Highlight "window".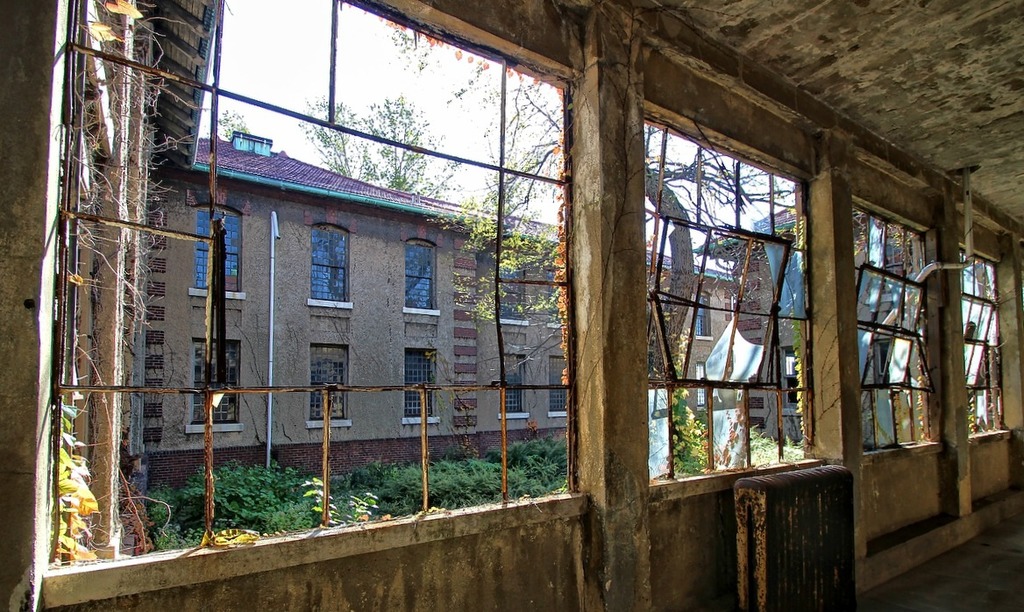
Highlighted region: <bbox>689, 288, 710, 338</bbox>.
